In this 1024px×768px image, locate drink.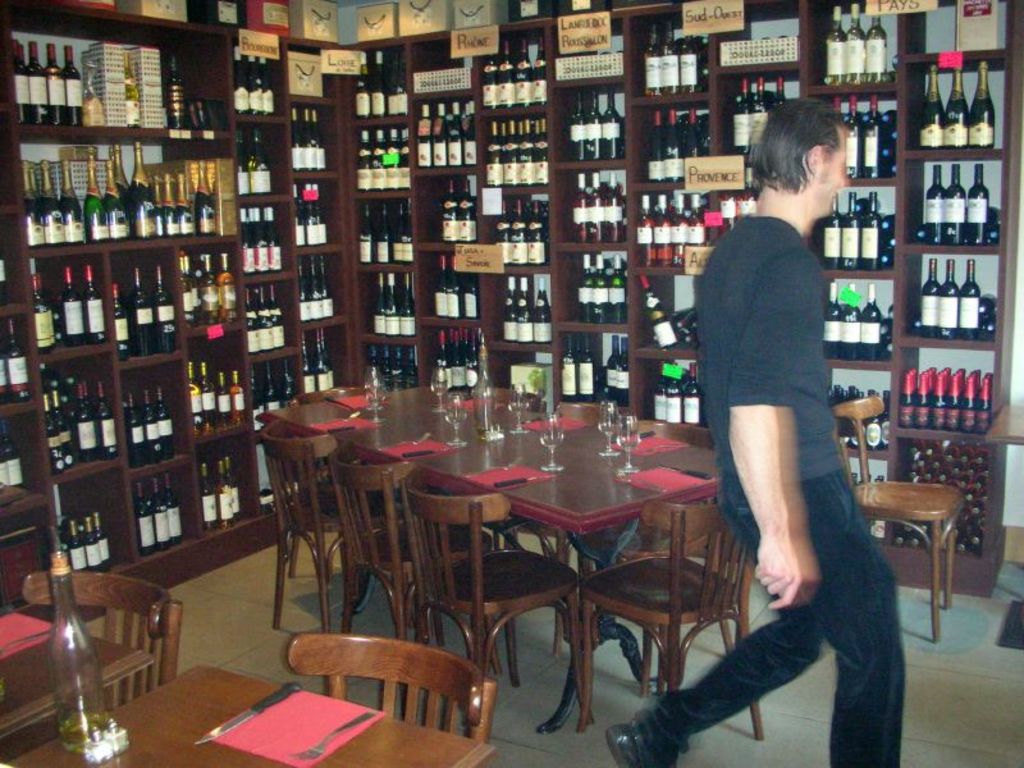
Bounding box: box=[813, 197, 845, 270].
